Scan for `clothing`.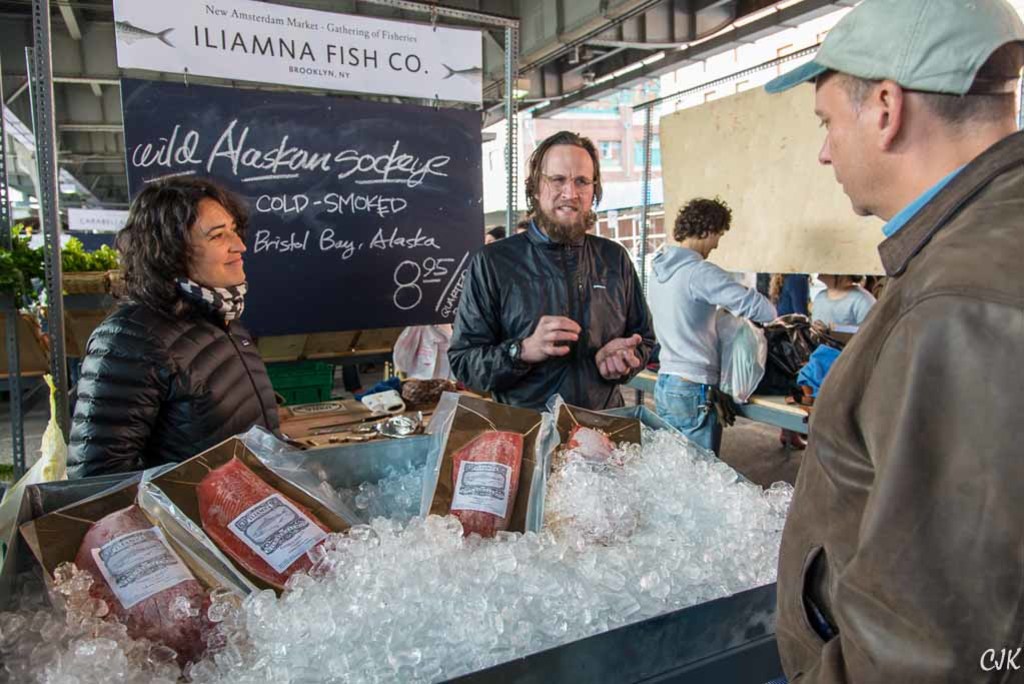
Scan result: {"left": 63, "top": 281, "right": 281, "bottom": 475}.
